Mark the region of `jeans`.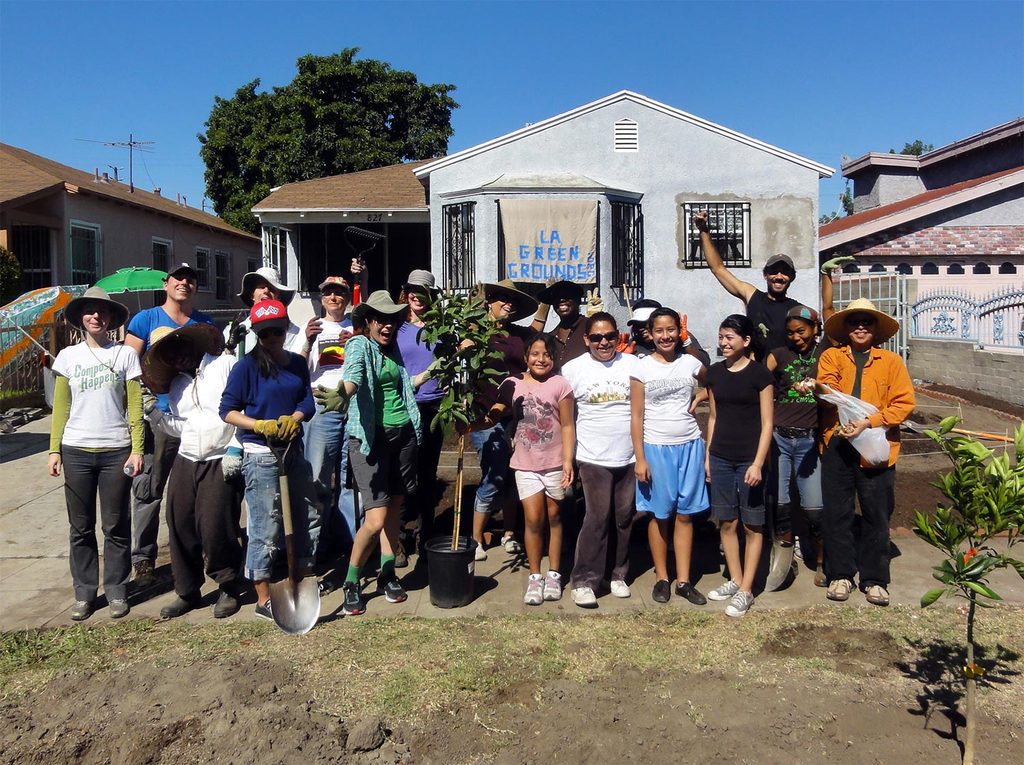
Region: crop(53, 453, 126, 622).
